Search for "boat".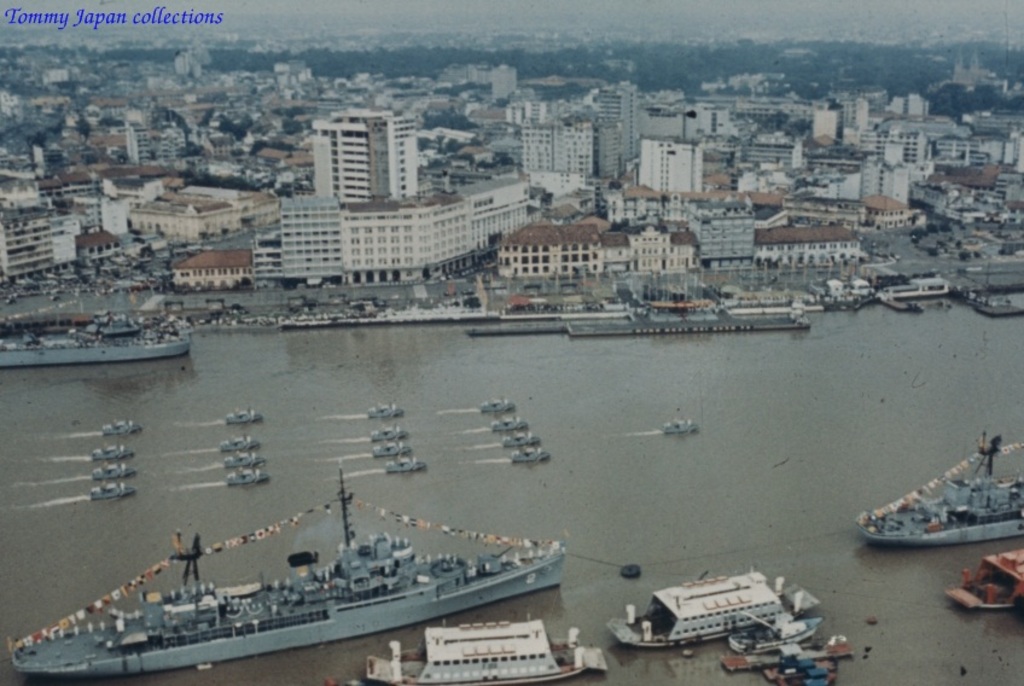
Found at [611,568,820,653].
